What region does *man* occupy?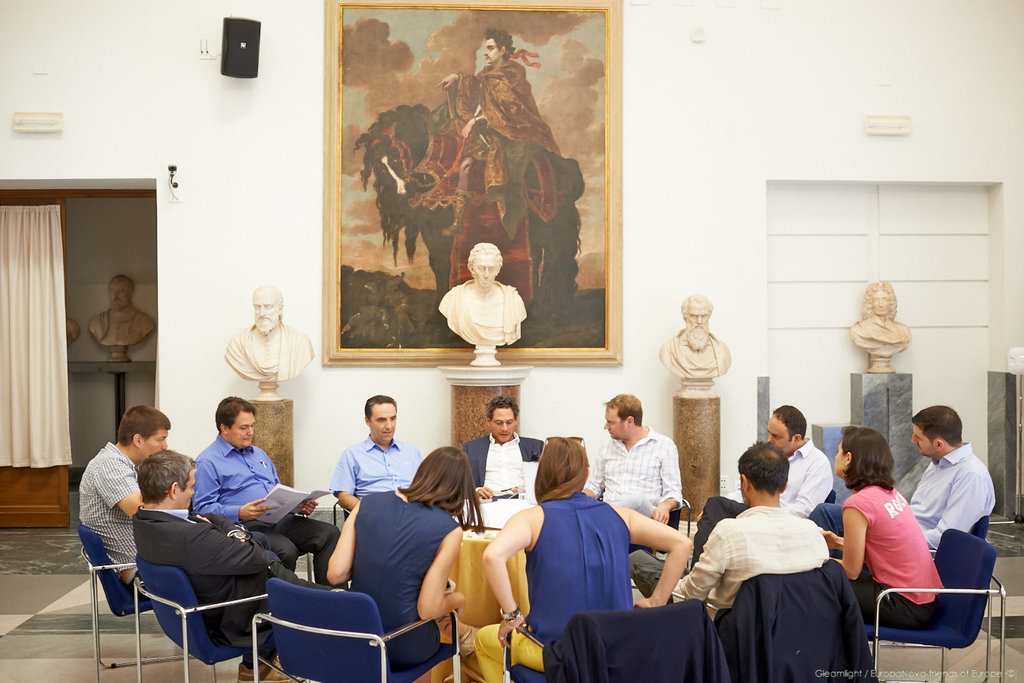
78/399/230/605.
